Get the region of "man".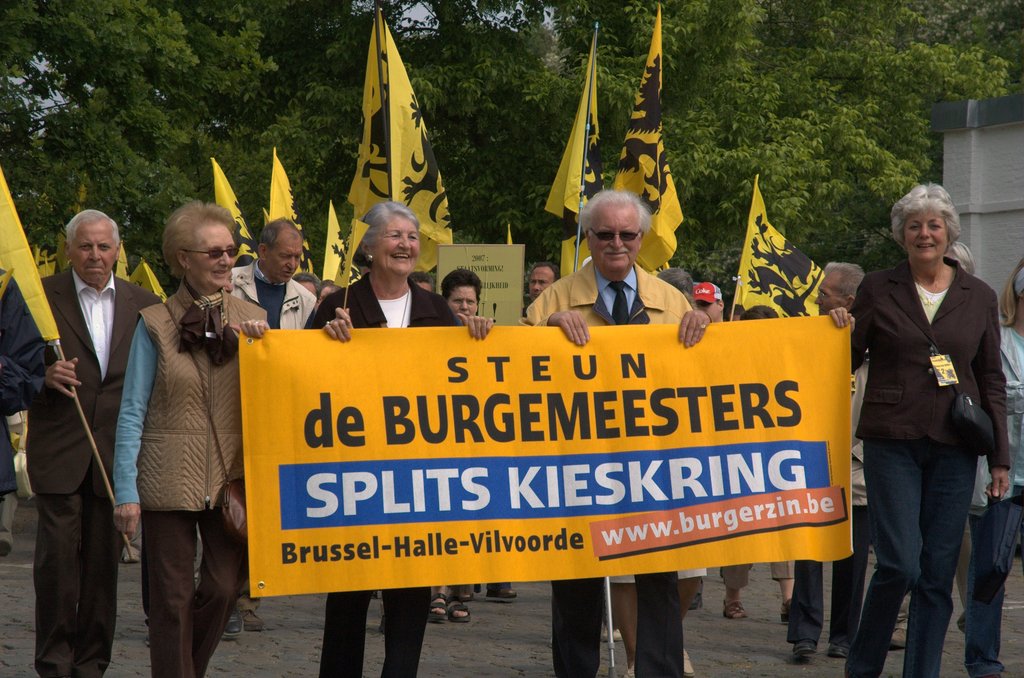
[695,284,750,620].
